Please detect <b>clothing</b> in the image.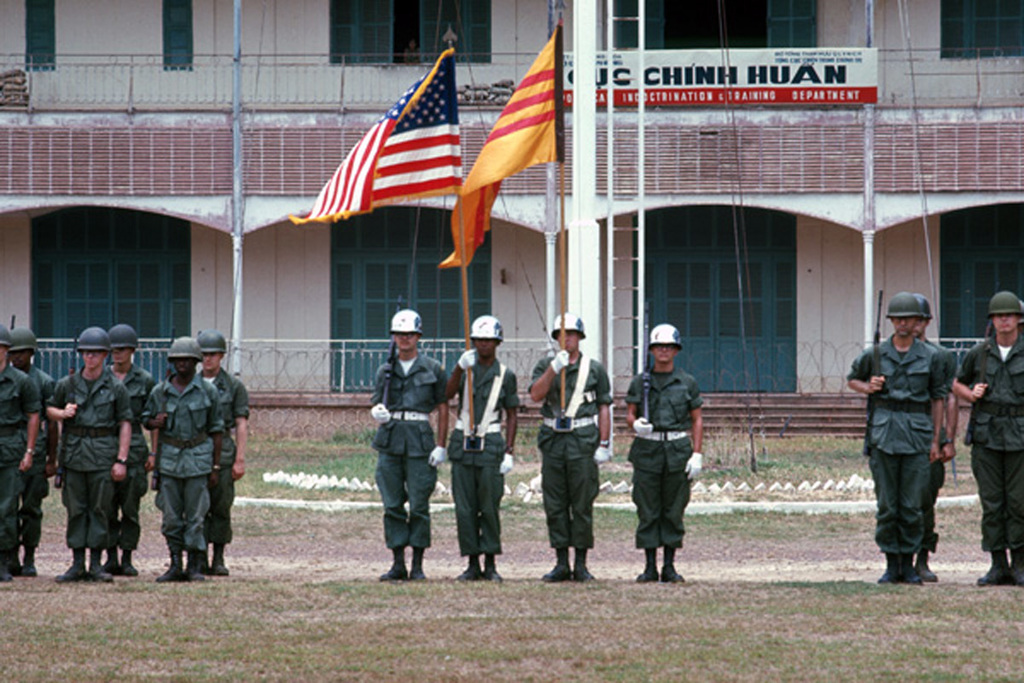
(left=195, top=363, right=251, bottom=563).
